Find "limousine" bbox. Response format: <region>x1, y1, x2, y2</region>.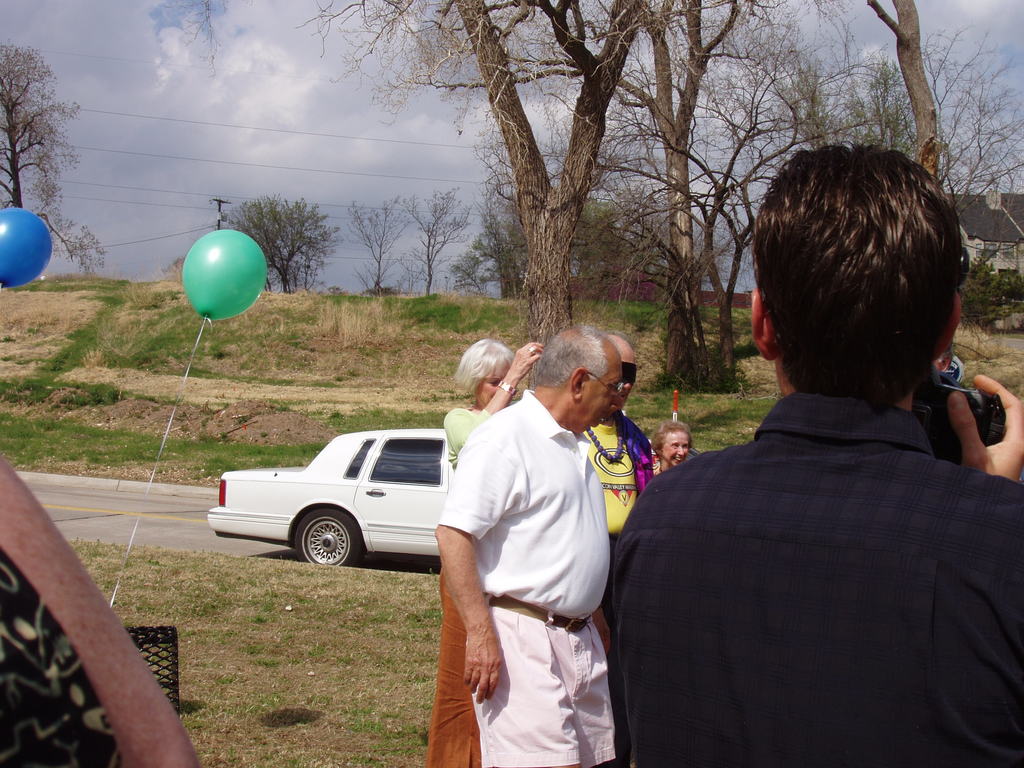
<region>212, 434, 473, 575</region>.
